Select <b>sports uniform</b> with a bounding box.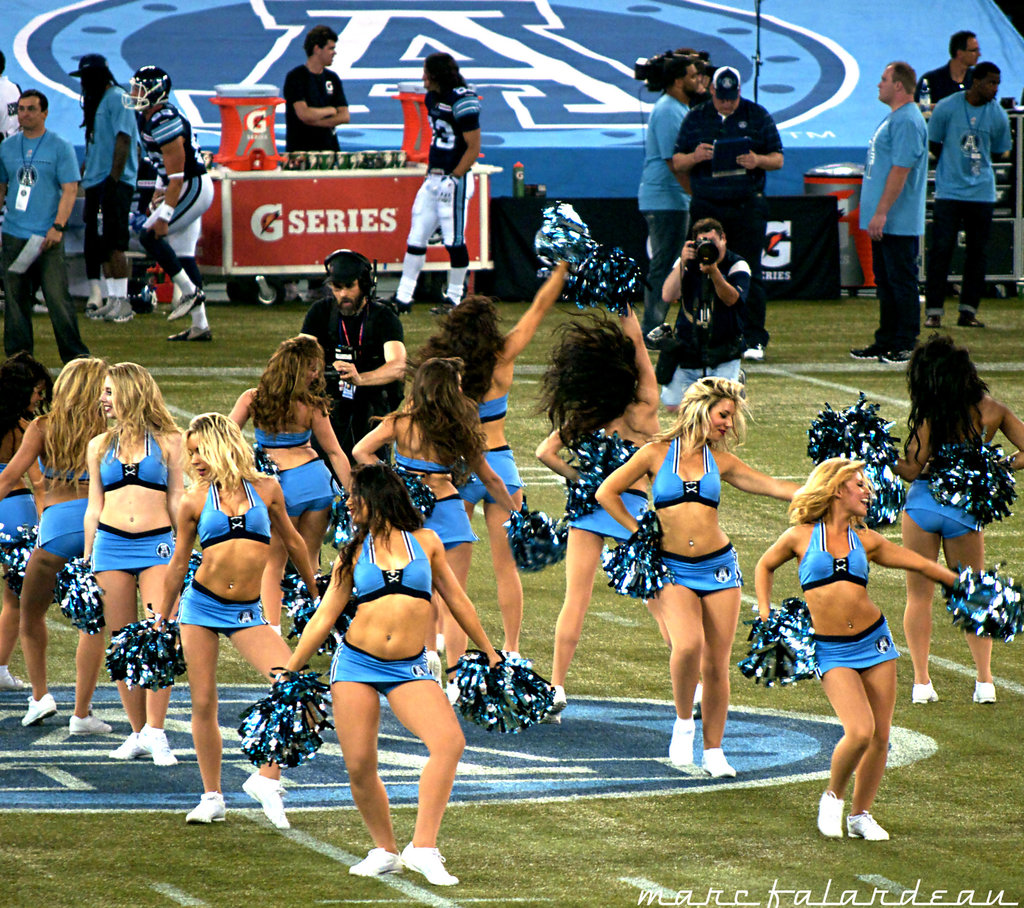
l=470, t=390, r=503, b=415.
